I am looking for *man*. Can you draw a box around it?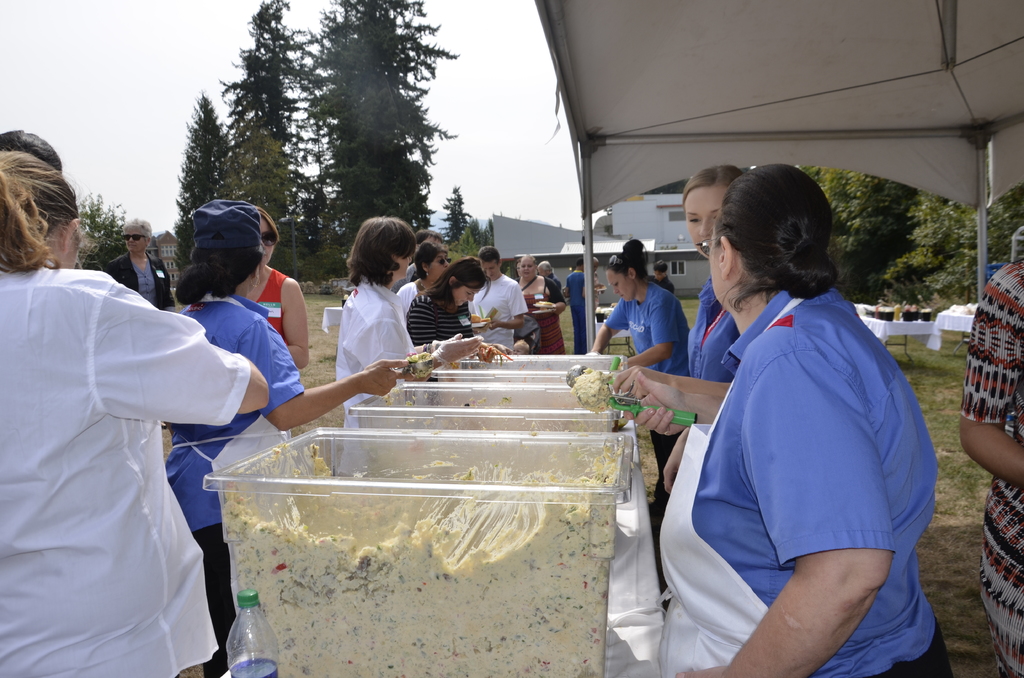
Sure, the bounding box is 648/257/678/293.
